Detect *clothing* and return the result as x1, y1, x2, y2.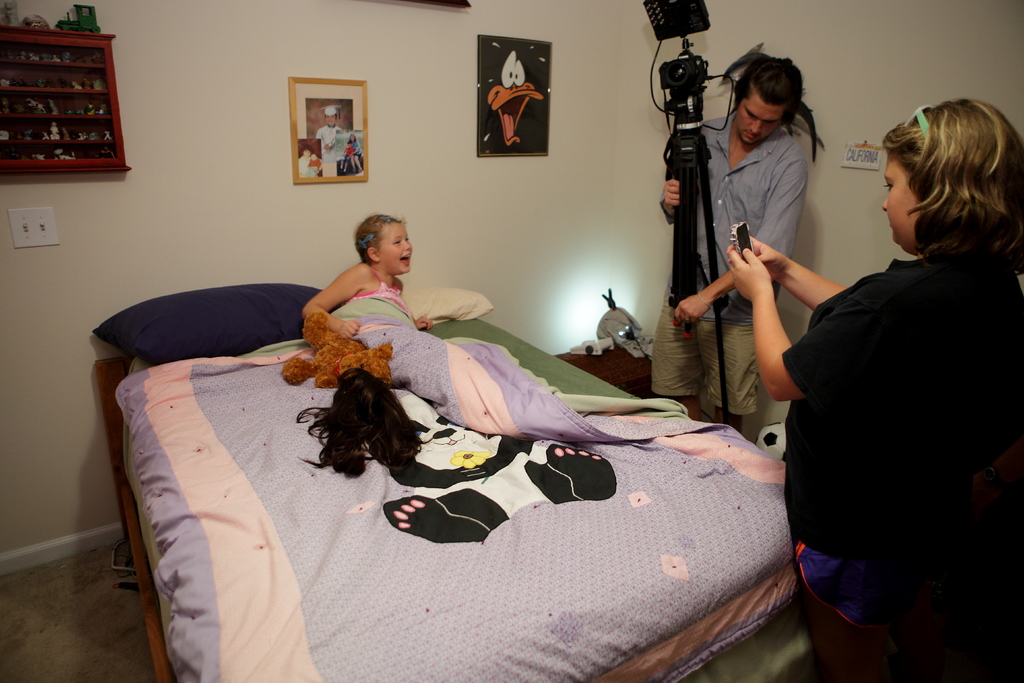
326, 289, 413, 344.
